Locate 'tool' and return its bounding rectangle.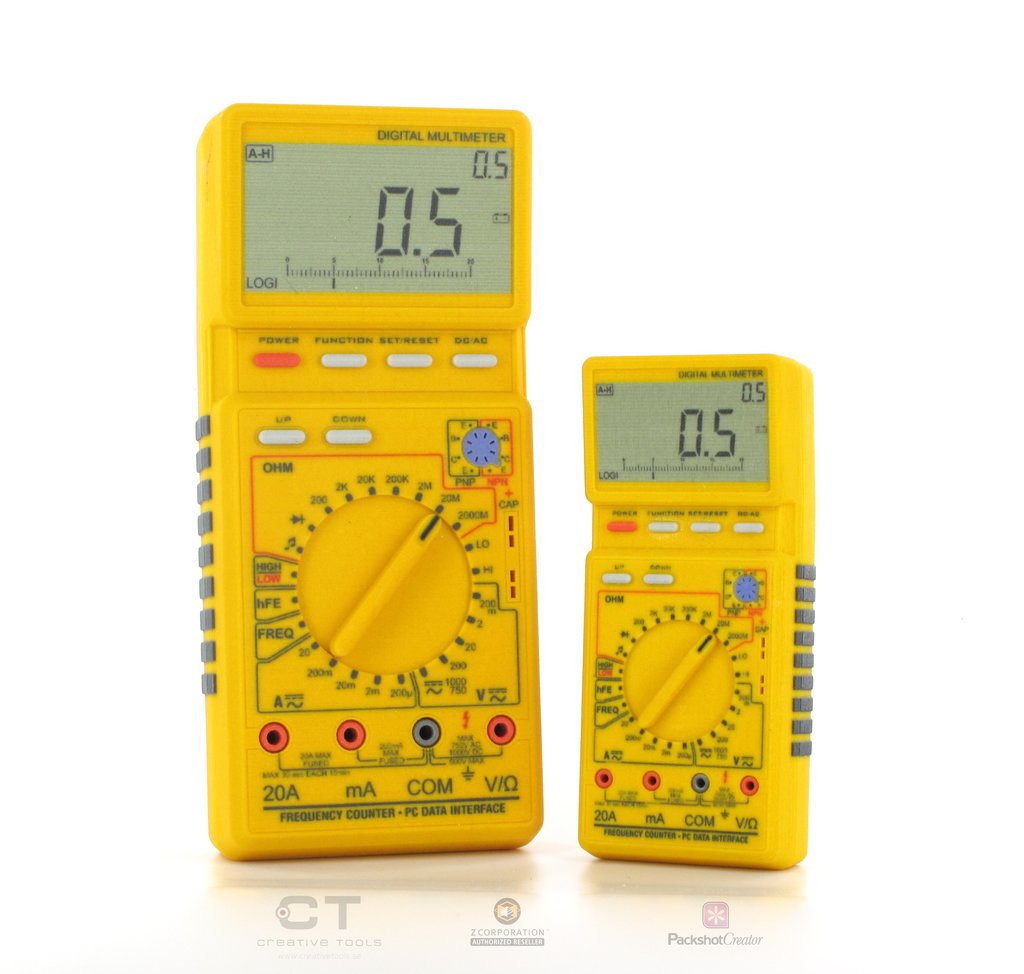
(left=575, top=357, right=808, bottom=857).
